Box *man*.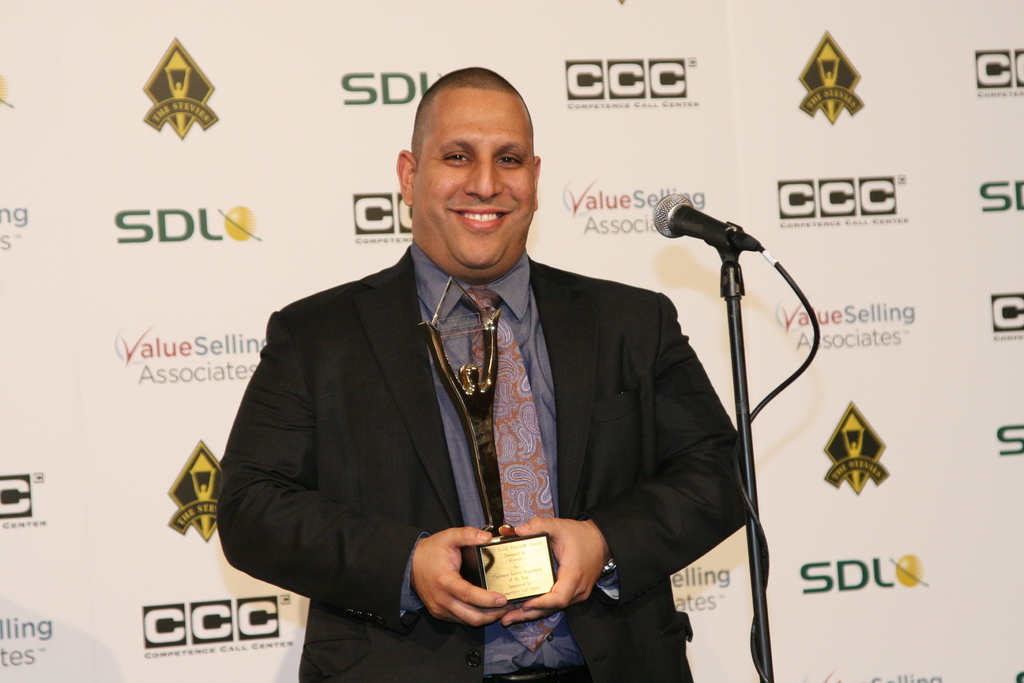
215,111,801,664.
